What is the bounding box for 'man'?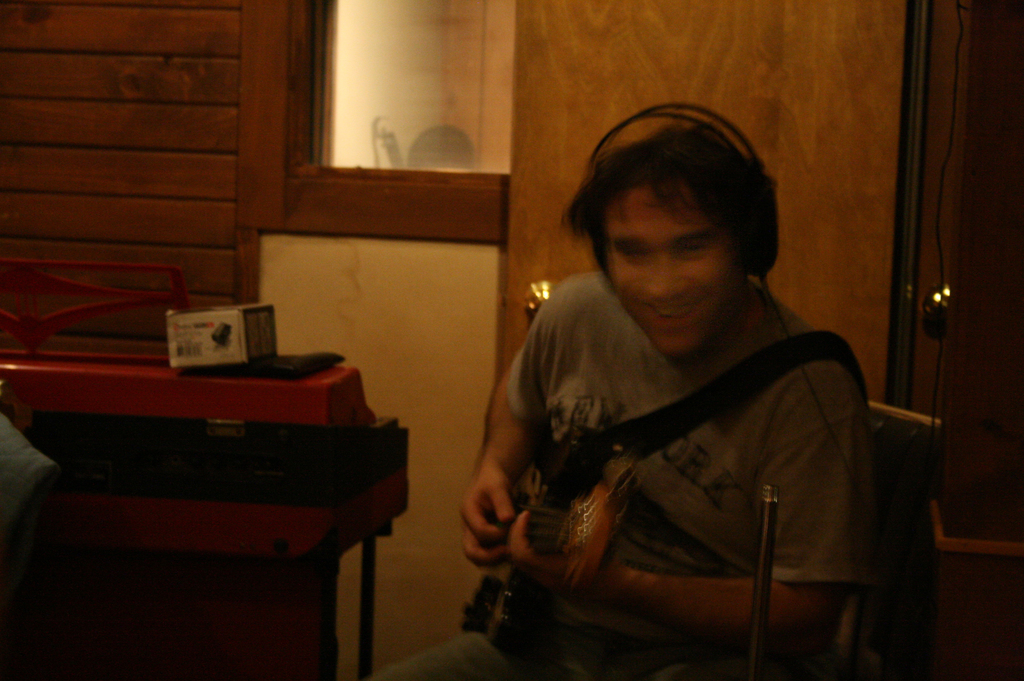
(369,121,880,680).
